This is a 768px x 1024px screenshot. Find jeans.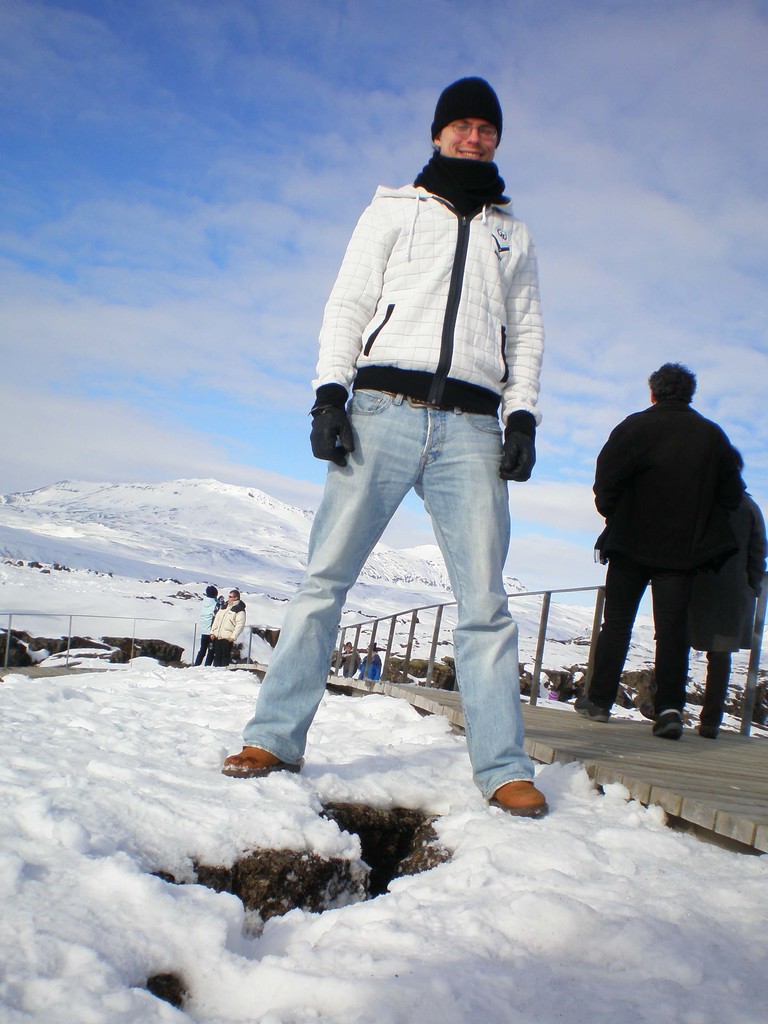
Bounding box: detection(570, 563, 691, 721).
